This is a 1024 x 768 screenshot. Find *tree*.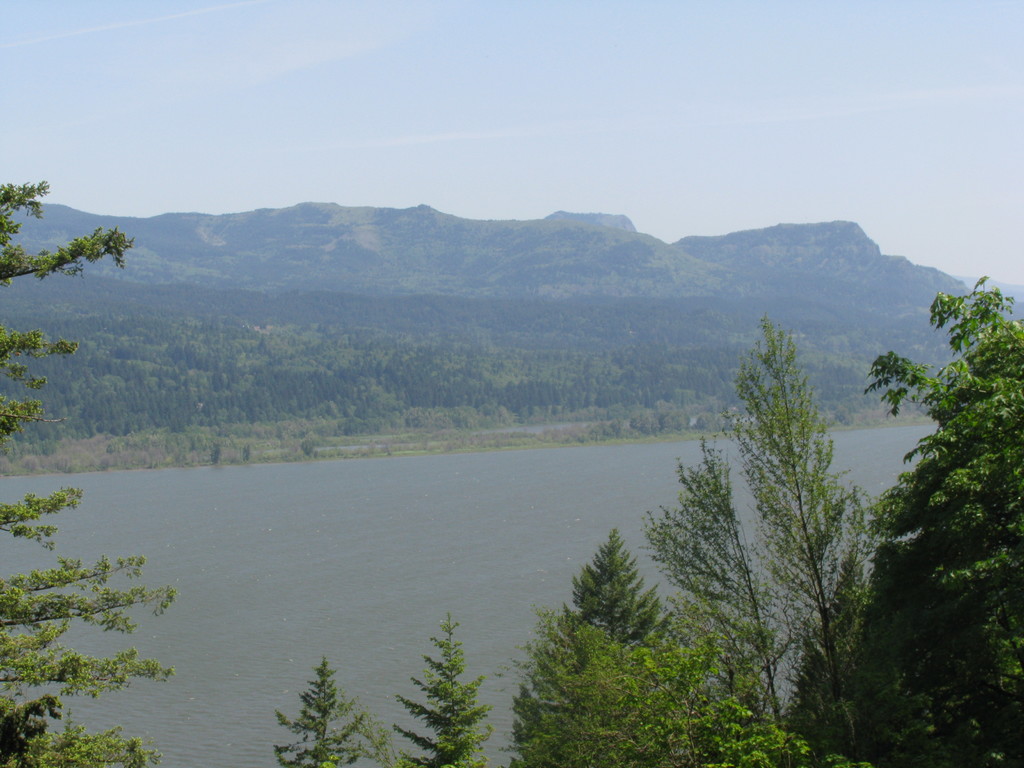
Bounding box: [x1=634, y1=438, x2=876, y2=767].
